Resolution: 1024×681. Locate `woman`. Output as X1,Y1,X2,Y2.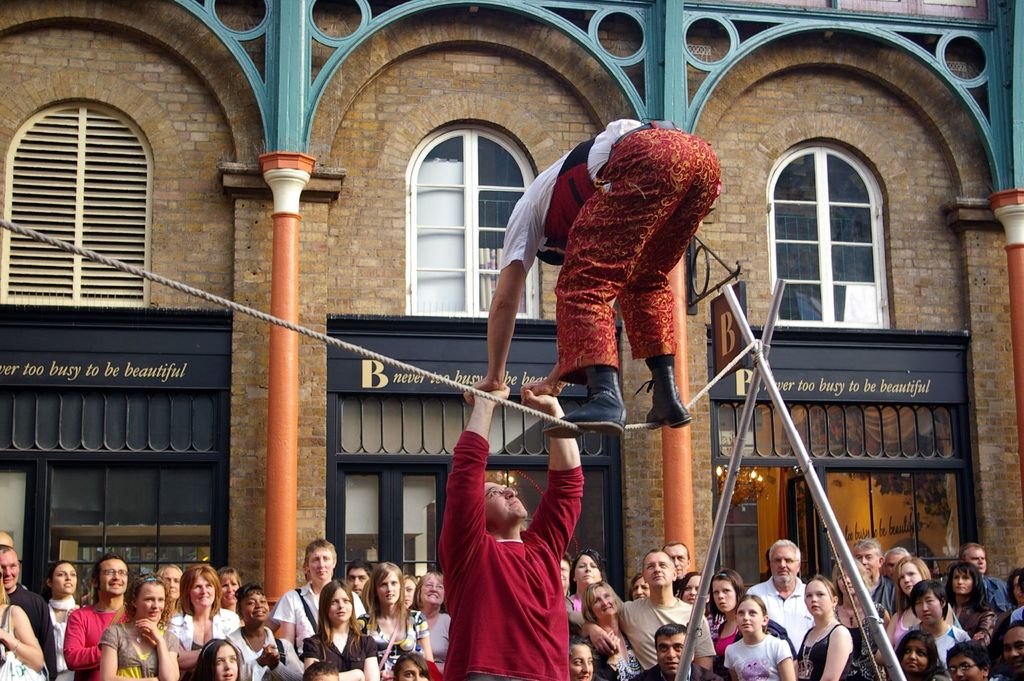
358,557,431,657.
